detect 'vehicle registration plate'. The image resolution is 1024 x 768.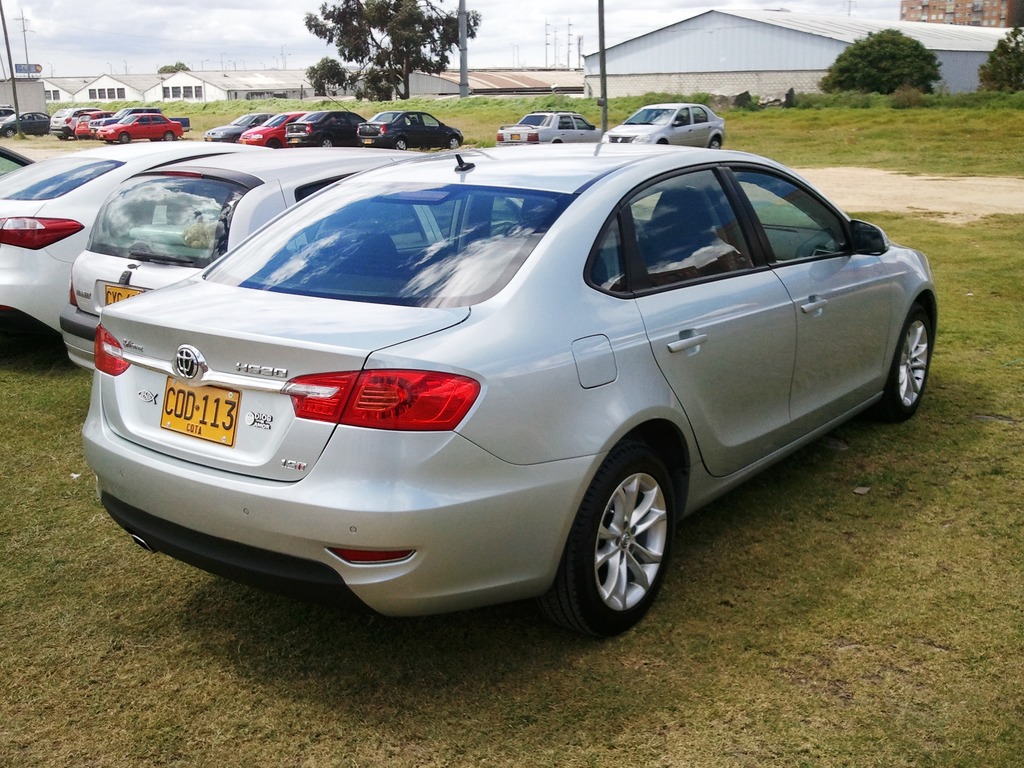
bbox=[105, 287, 145, 307].
